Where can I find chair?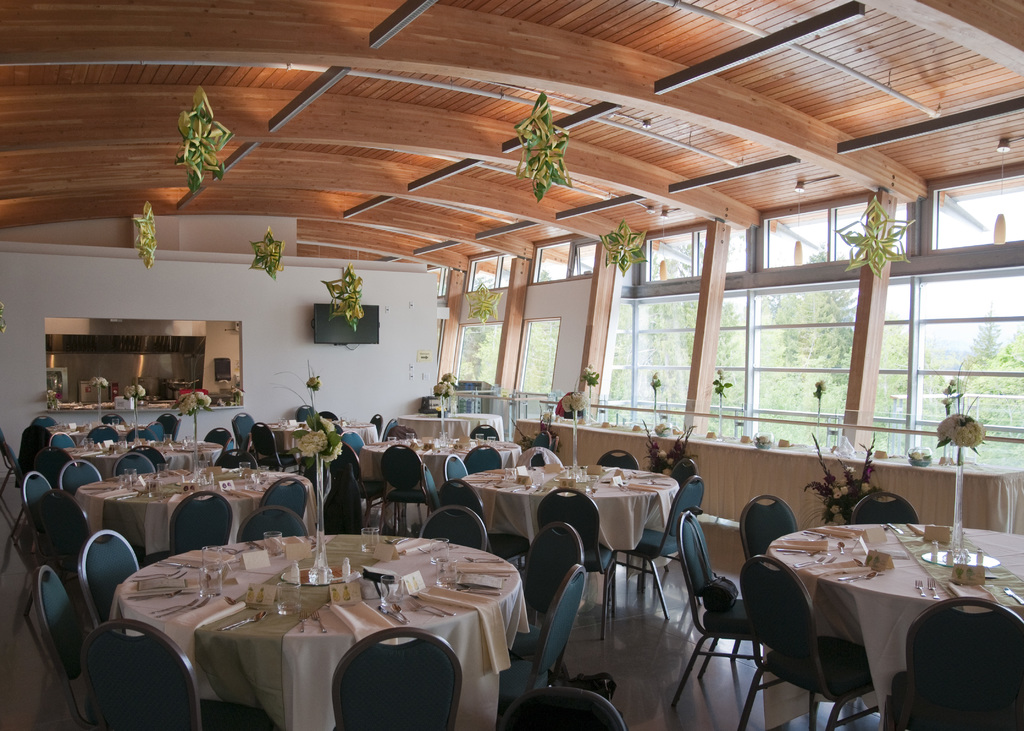
You can find it at crop(380, 415, 404, 443).
